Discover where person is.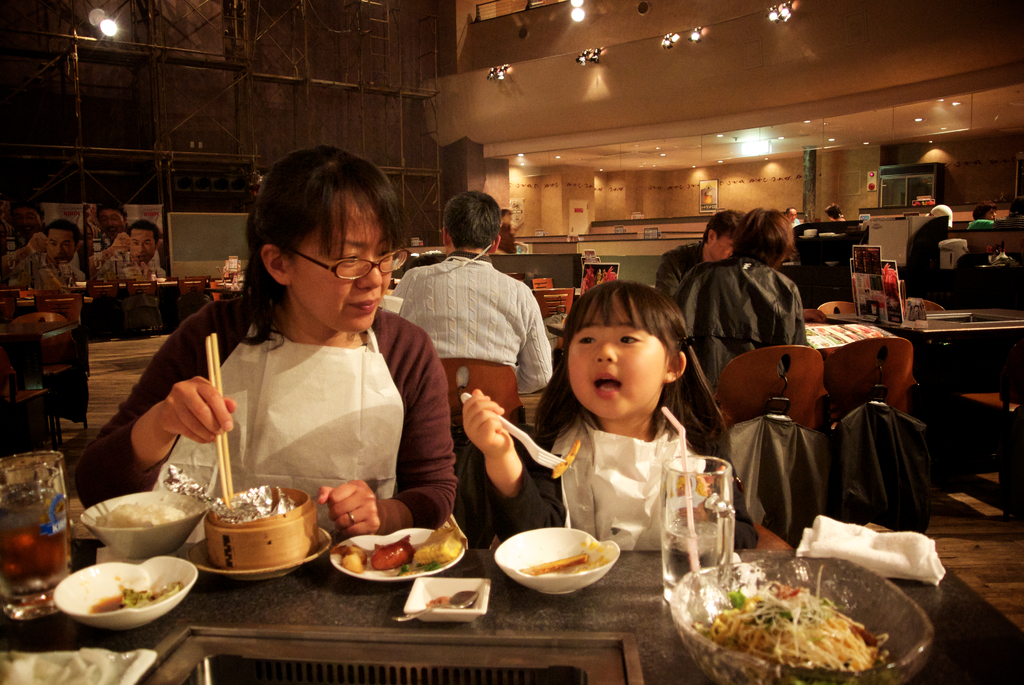
Discovered at Rect(93, 220, 164, 272).
